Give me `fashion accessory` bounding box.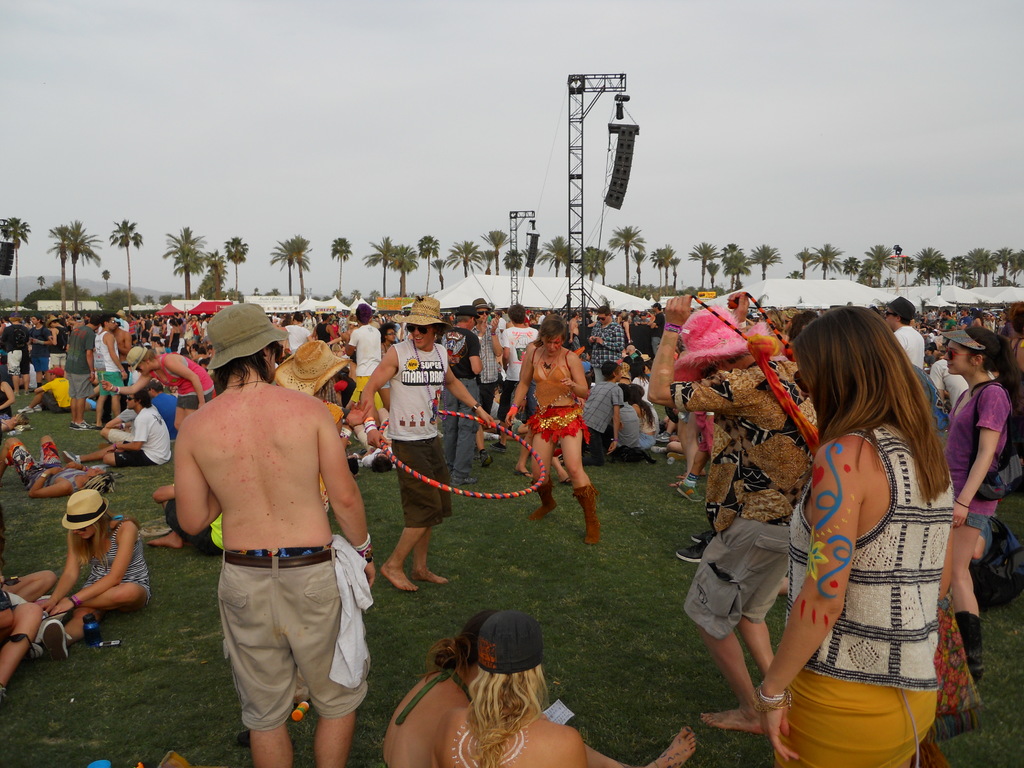
61, 486, 111, 531.
